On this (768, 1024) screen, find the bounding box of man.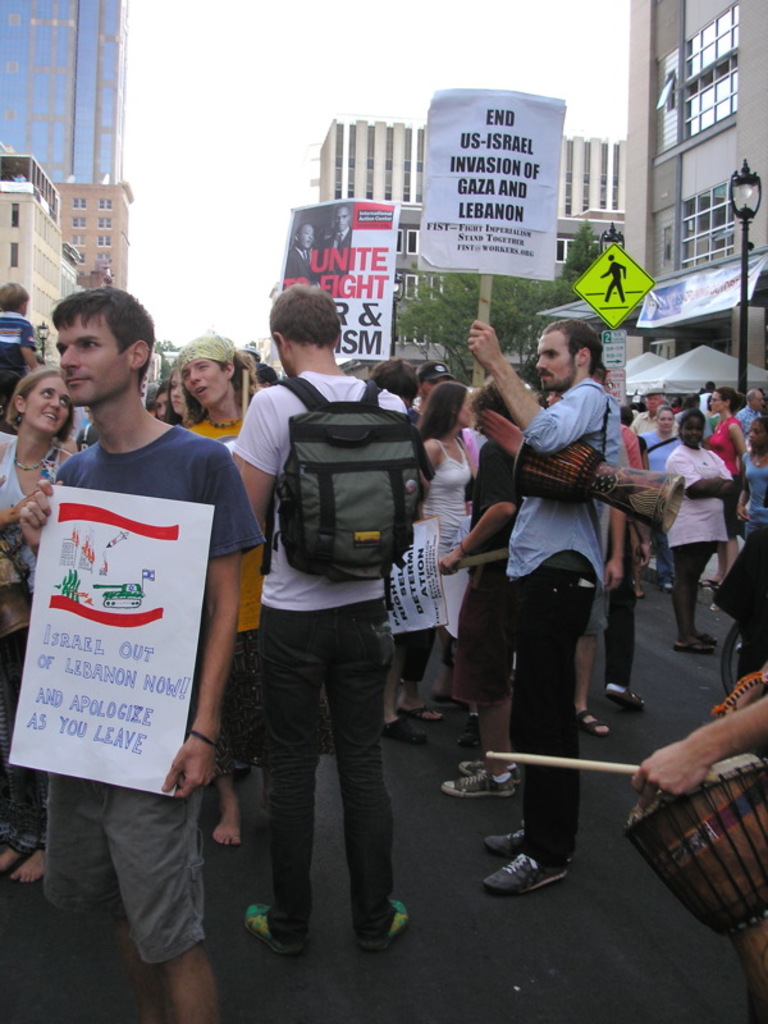
Bounding box: x1=471, y1=315, x2=625, y2=899.
